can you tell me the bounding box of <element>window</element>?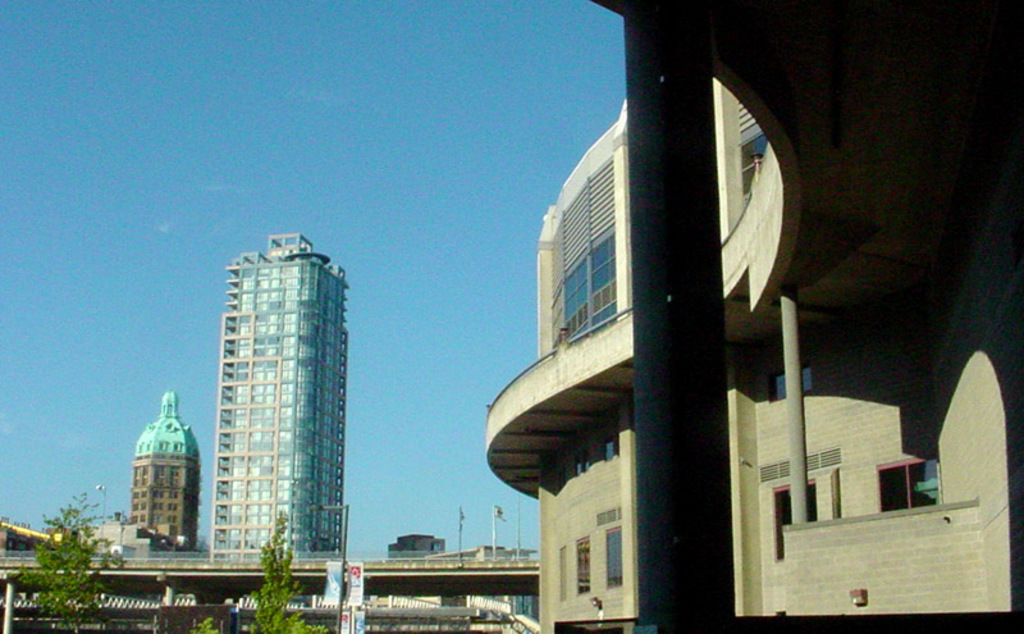
Rect(608, 530, 623, 587).
